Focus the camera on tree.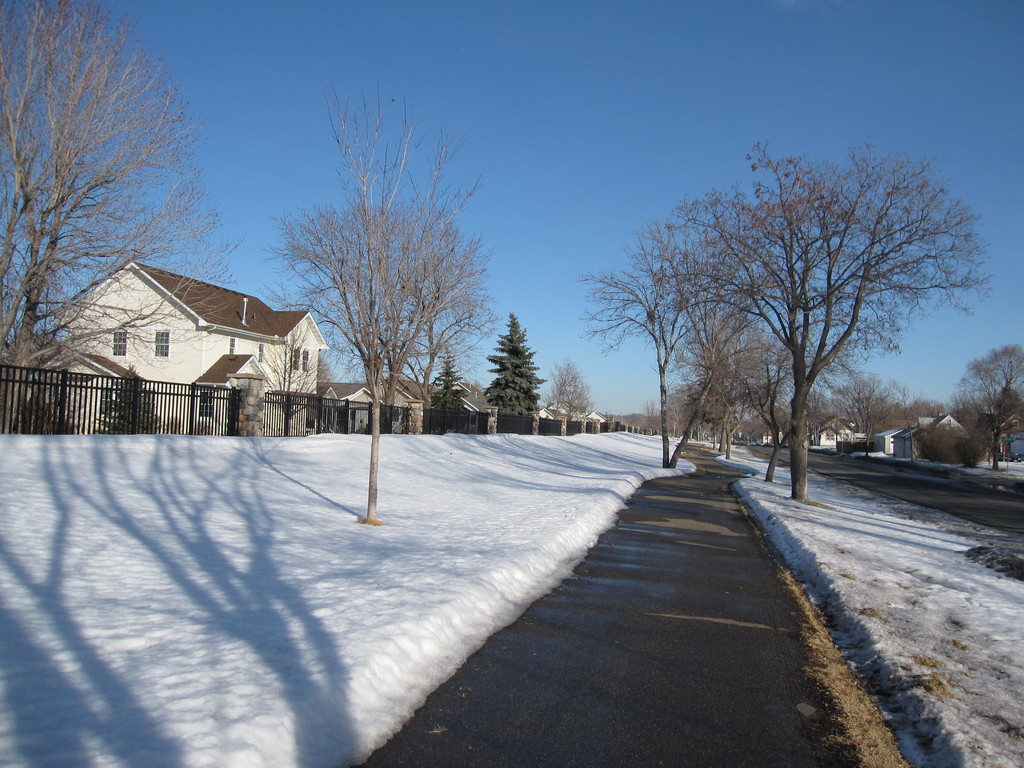
Focus region: rect(576, 227, 723, 468).
